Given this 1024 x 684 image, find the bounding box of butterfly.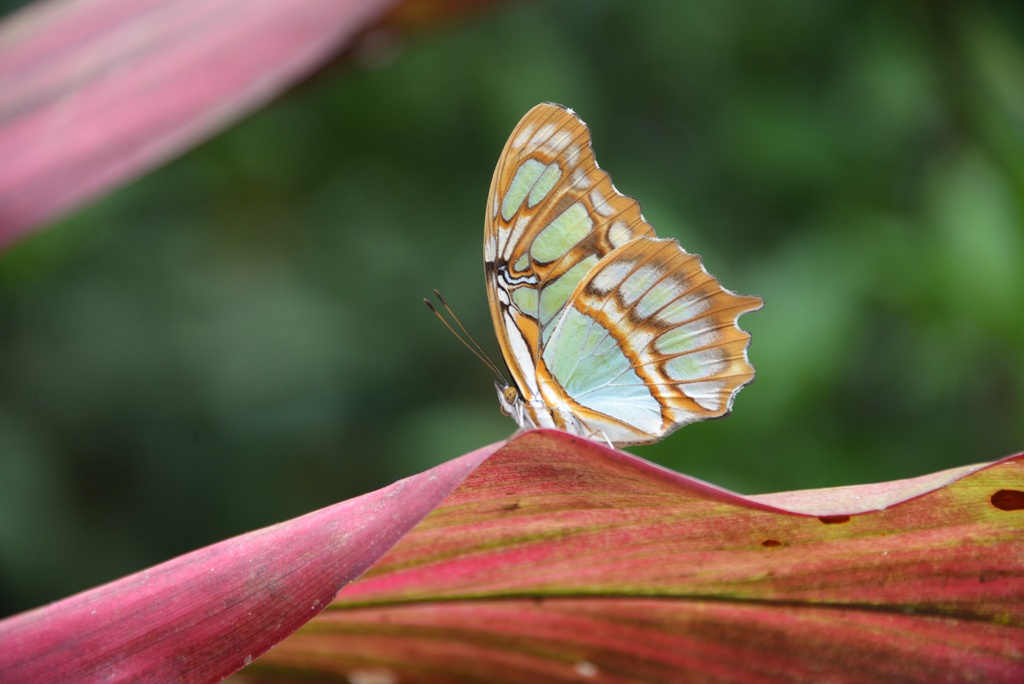
423/98/767/446.
